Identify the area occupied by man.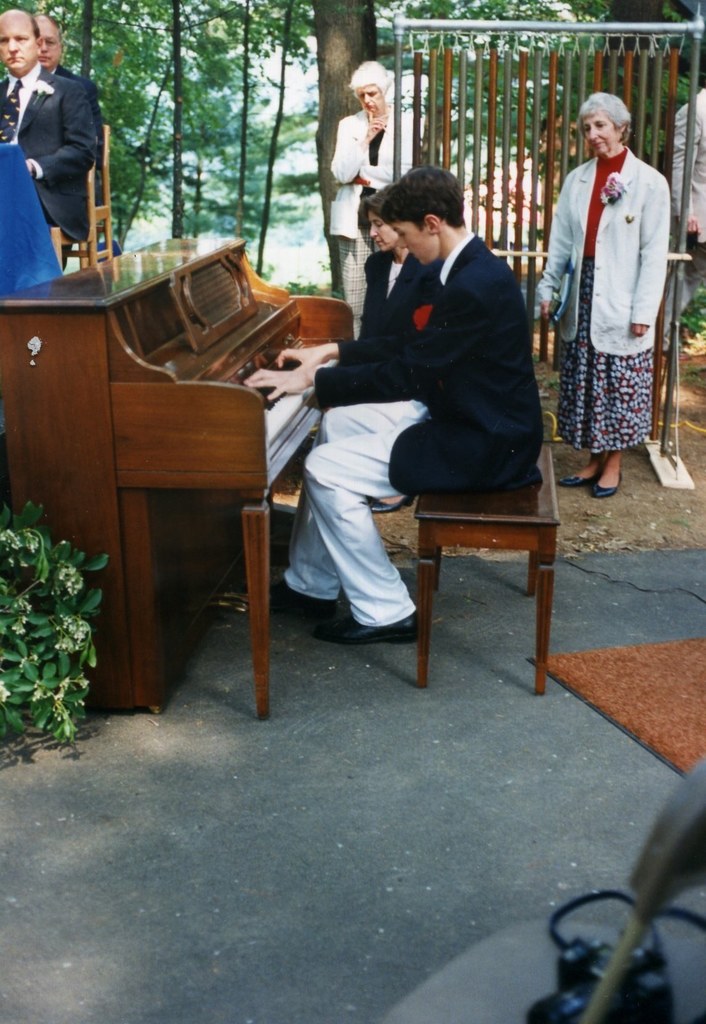
Area: 0, 8, 97, 247.
